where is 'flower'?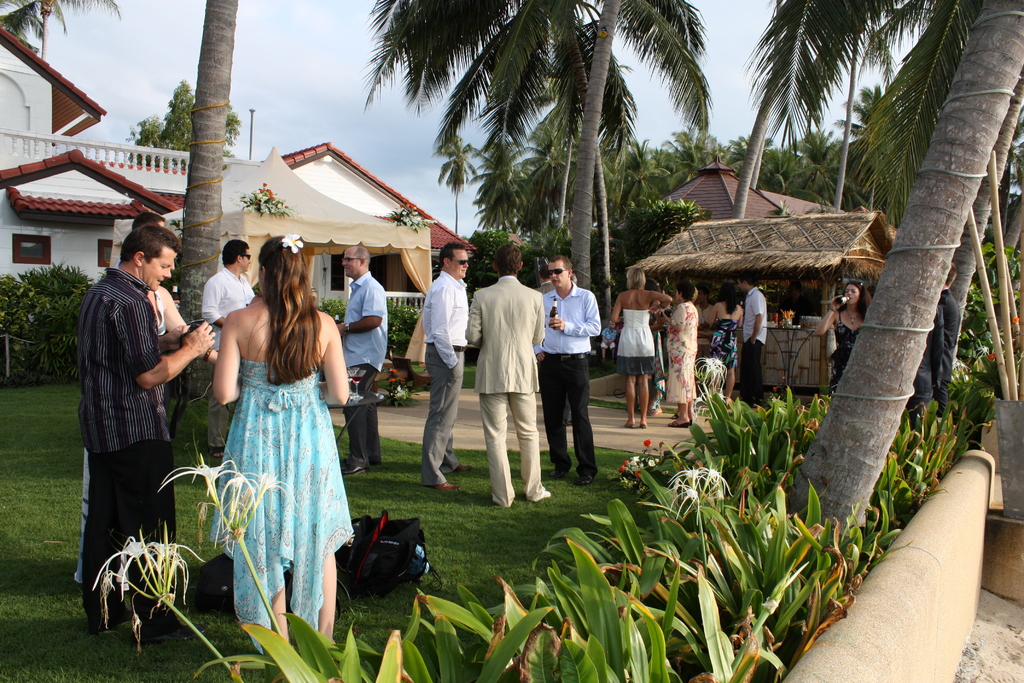
278/231/310/255.
